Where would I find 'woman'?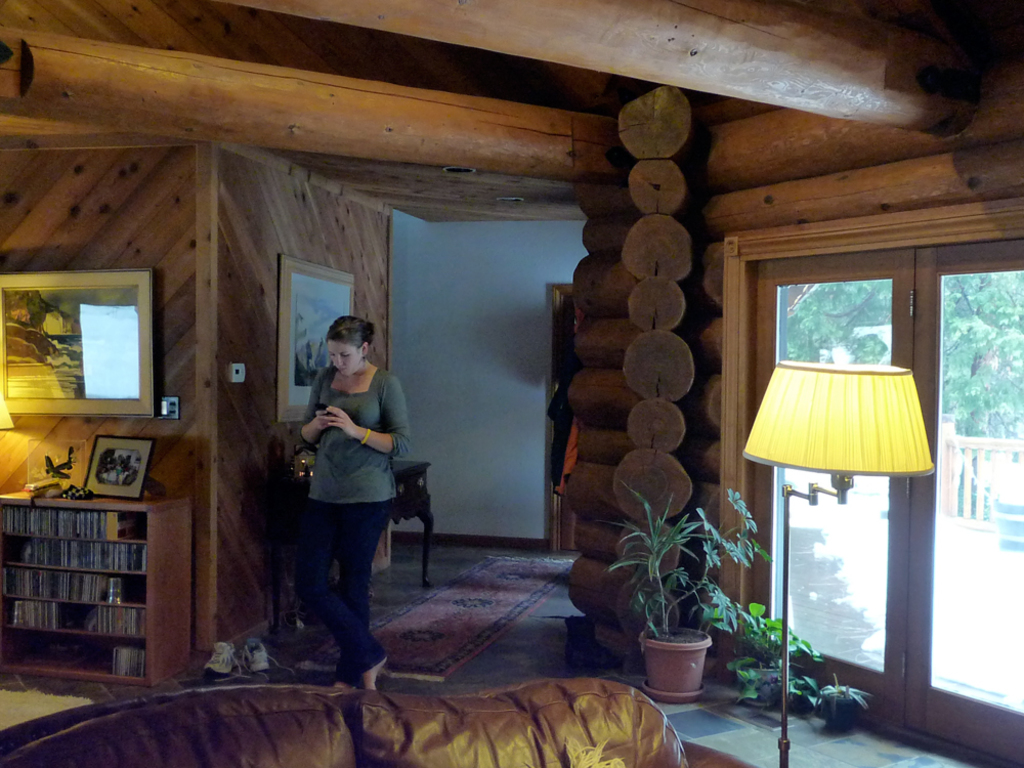
At 269/300/413/691.
